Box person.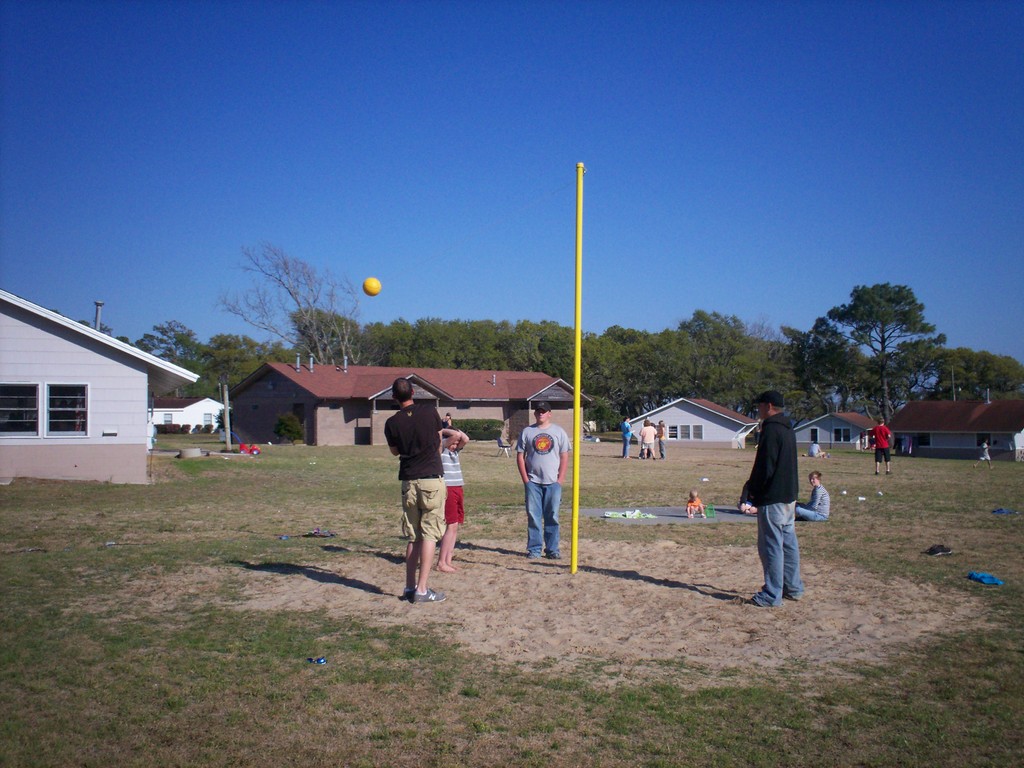
detection(799, 462, 831, 529).
